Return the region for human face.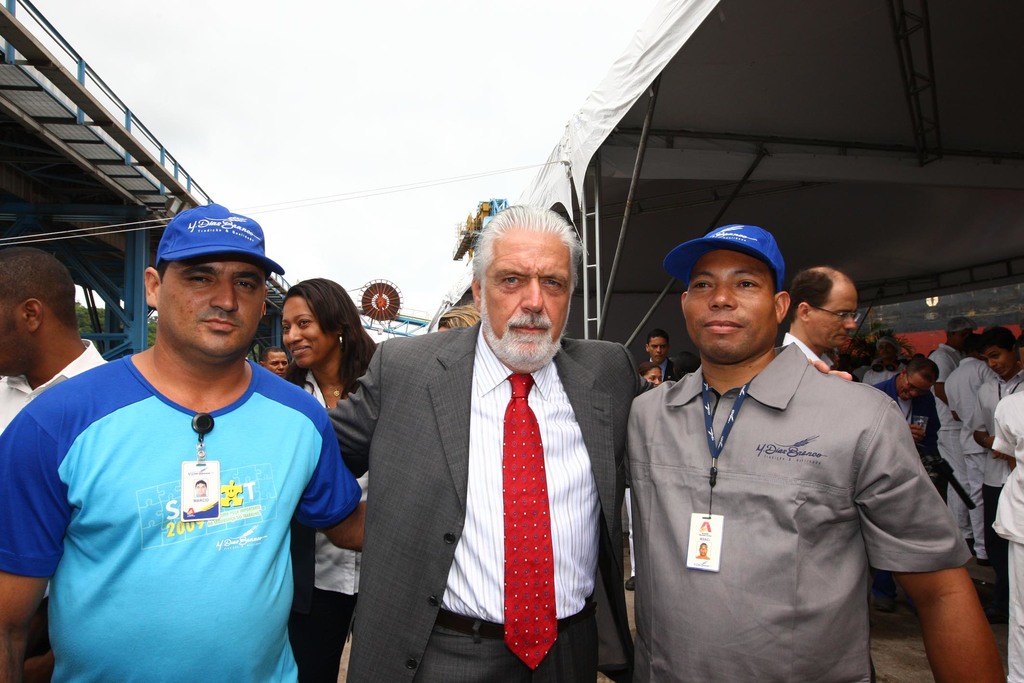
detection(682, 251, 778, 350).
